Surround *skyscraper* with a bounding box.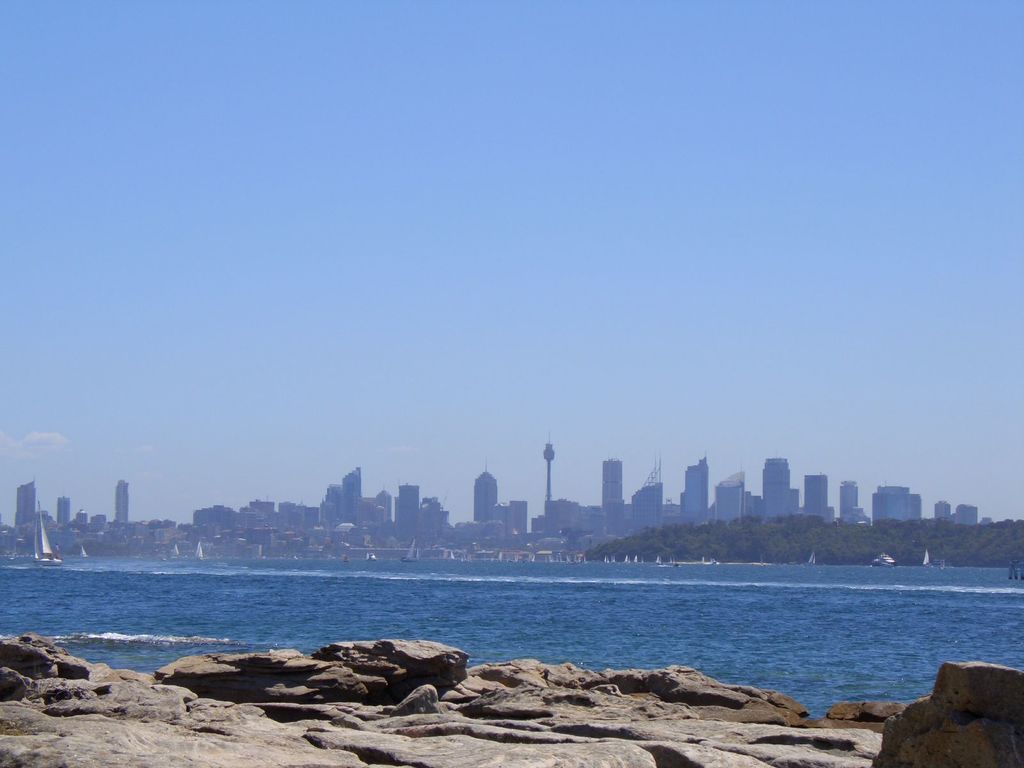
<bbox>760, 445, 801, 513</bbox>.
